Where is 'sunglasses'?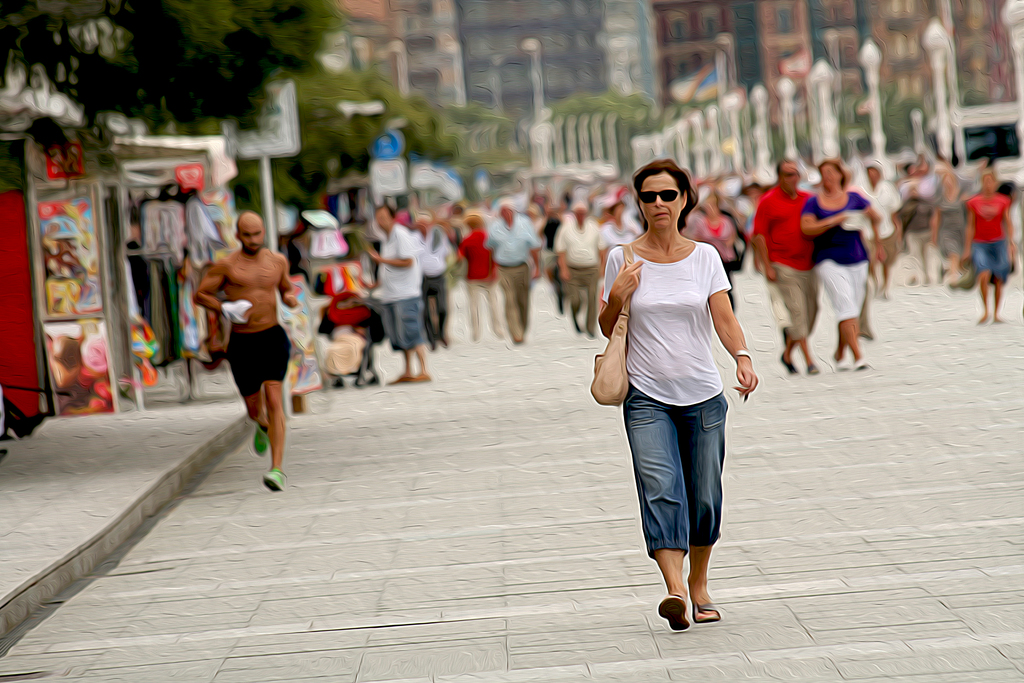
box=[644, 193, 676, 200].
